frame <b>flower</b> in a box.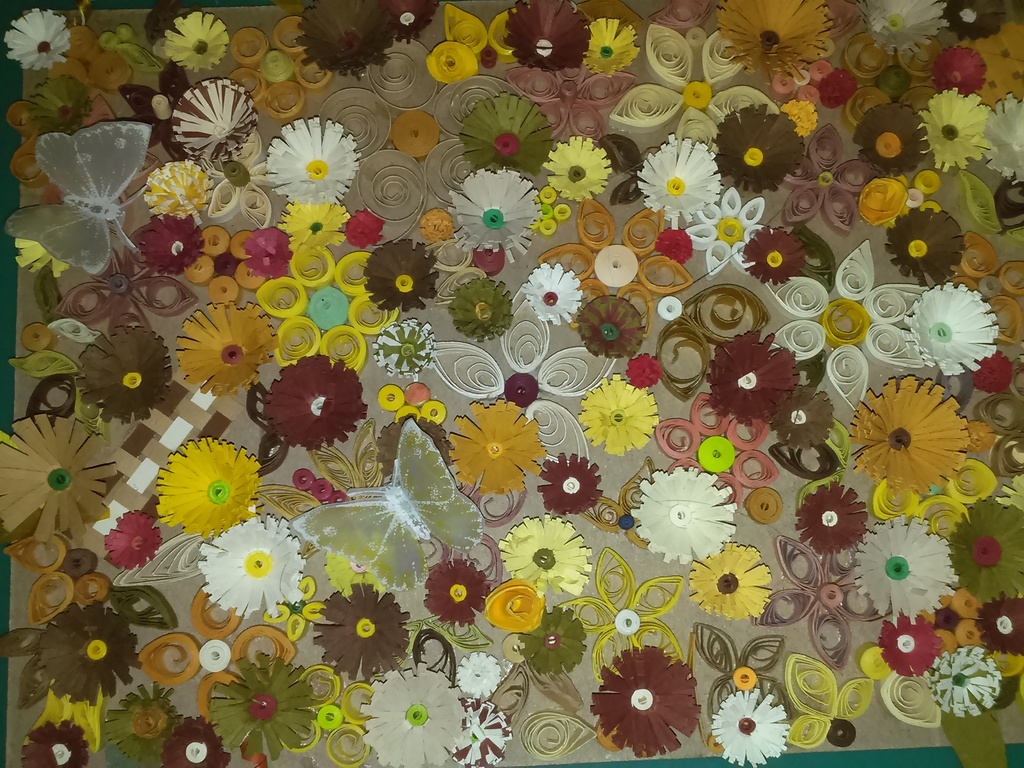
<region>450, 406, 547, 493</region>.
